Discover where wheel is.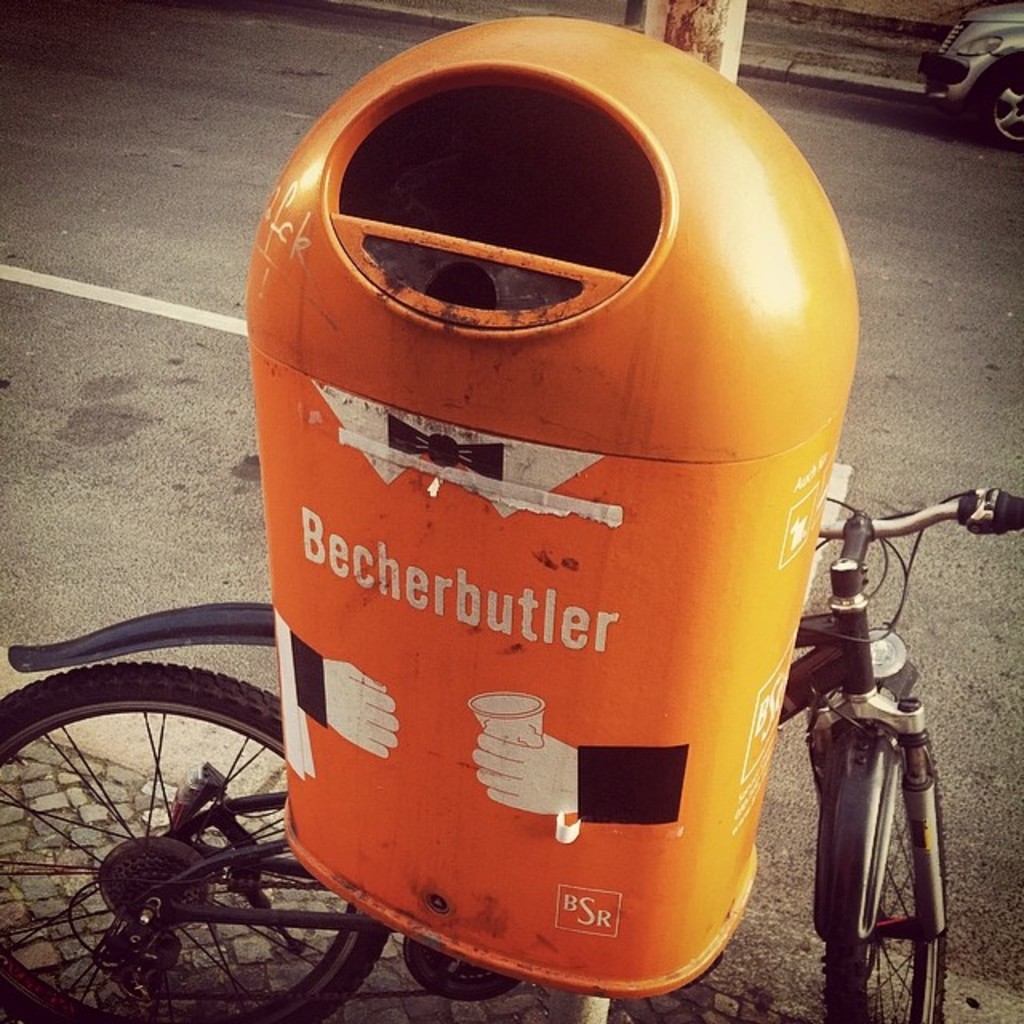
Discovered at crop(832, 706, 957, 997).
